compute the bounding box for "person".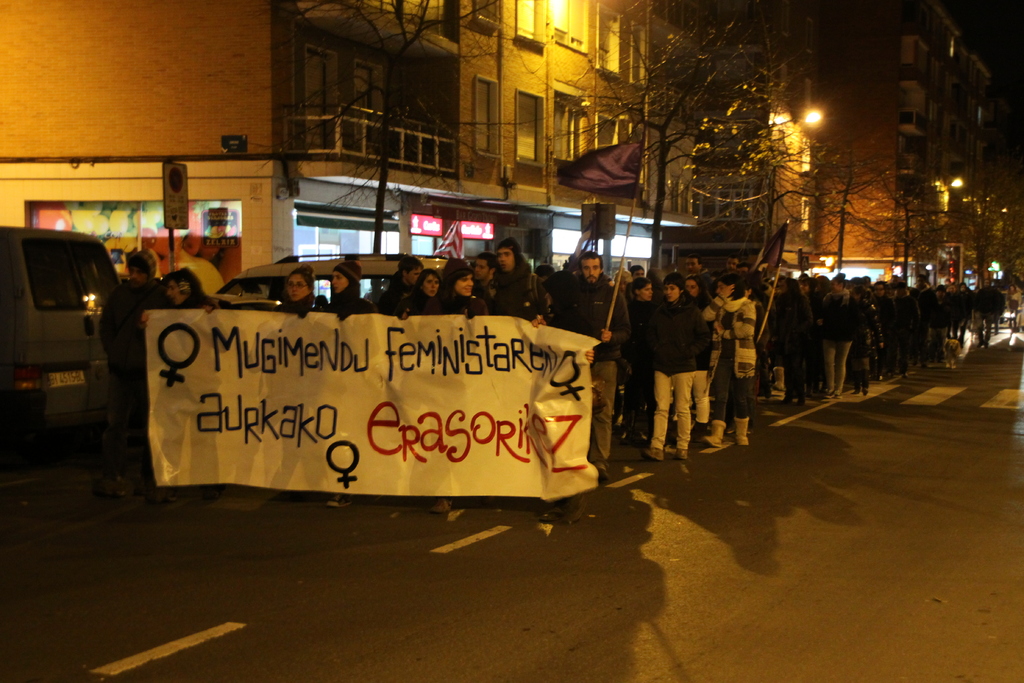
(left=893, top=280, right=909, bottom=360).
